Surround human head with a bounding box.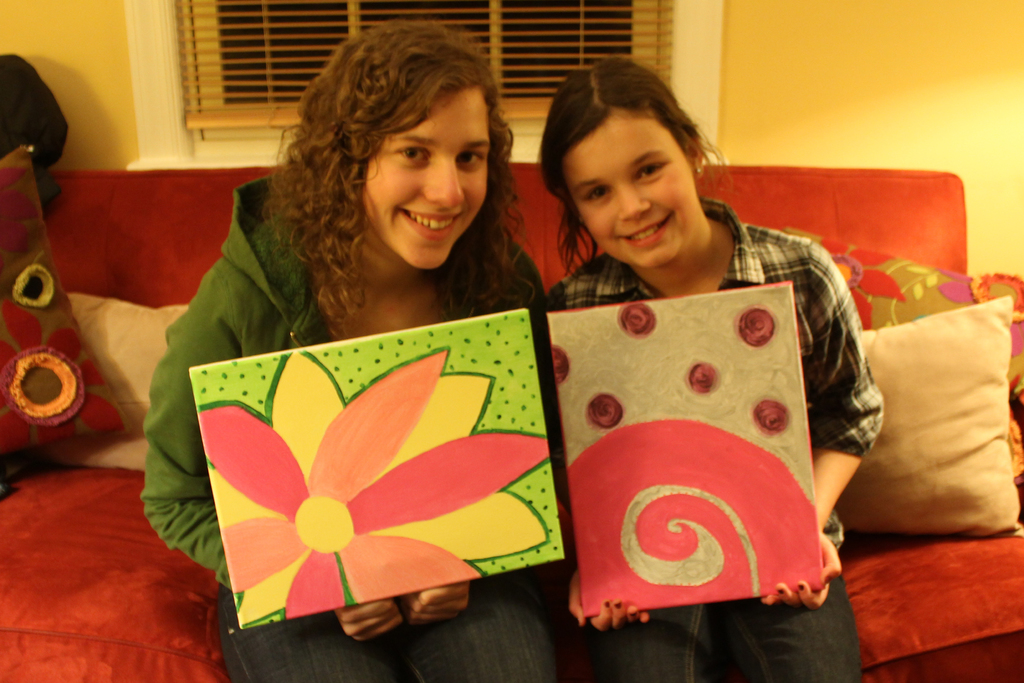
<bbox>536, 57, 708, 270</bbox>.
